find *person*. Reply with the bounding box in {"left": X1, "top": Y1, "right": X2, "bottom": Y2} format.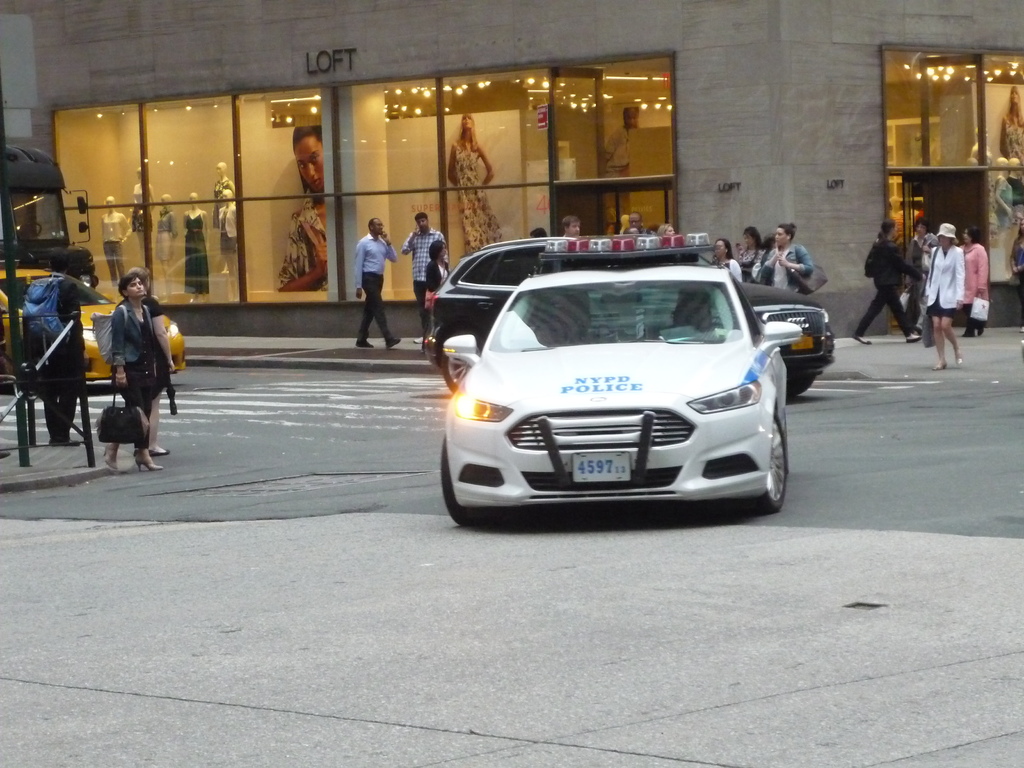
{"left": 924, "top": 222, "right": 967, "bottom": 370}.
